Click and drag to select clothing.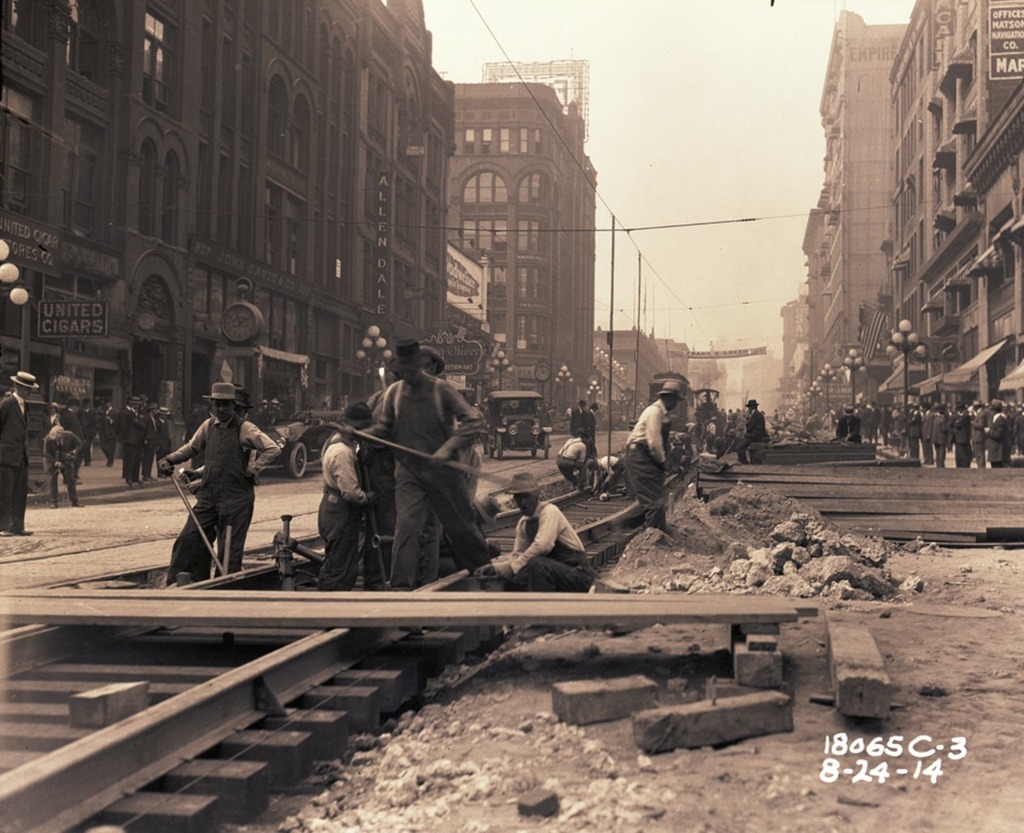
Selection: (x1=609, y1=364, x2=718, y2=534).
